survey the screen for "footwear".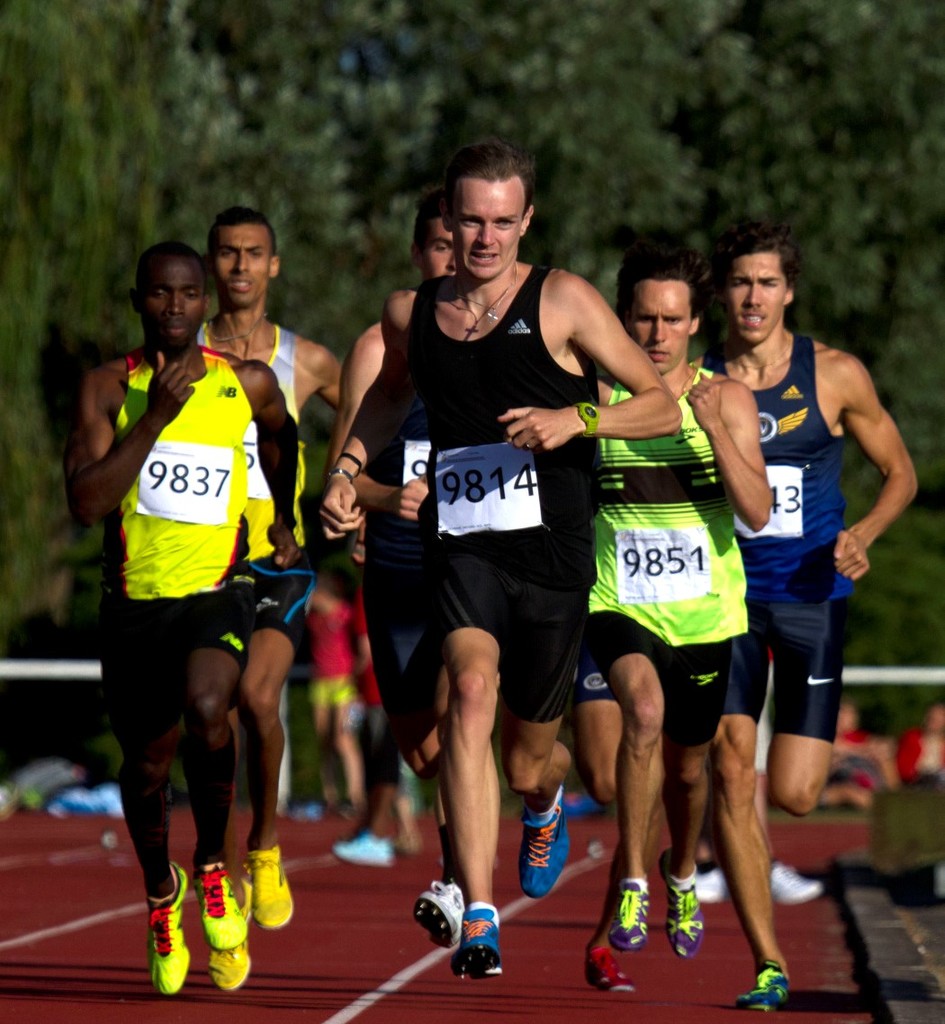
Survey found: pyautogui.locateOnScreen(412, 879, 467, 950).
